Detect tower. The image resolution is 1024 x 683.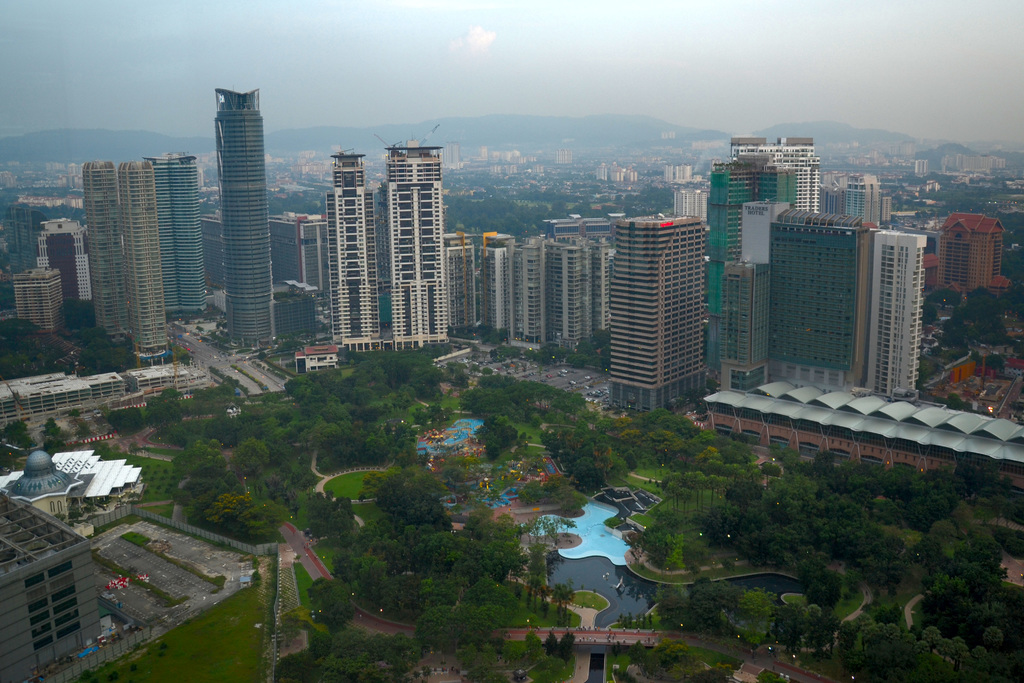
865:231:920:400.
